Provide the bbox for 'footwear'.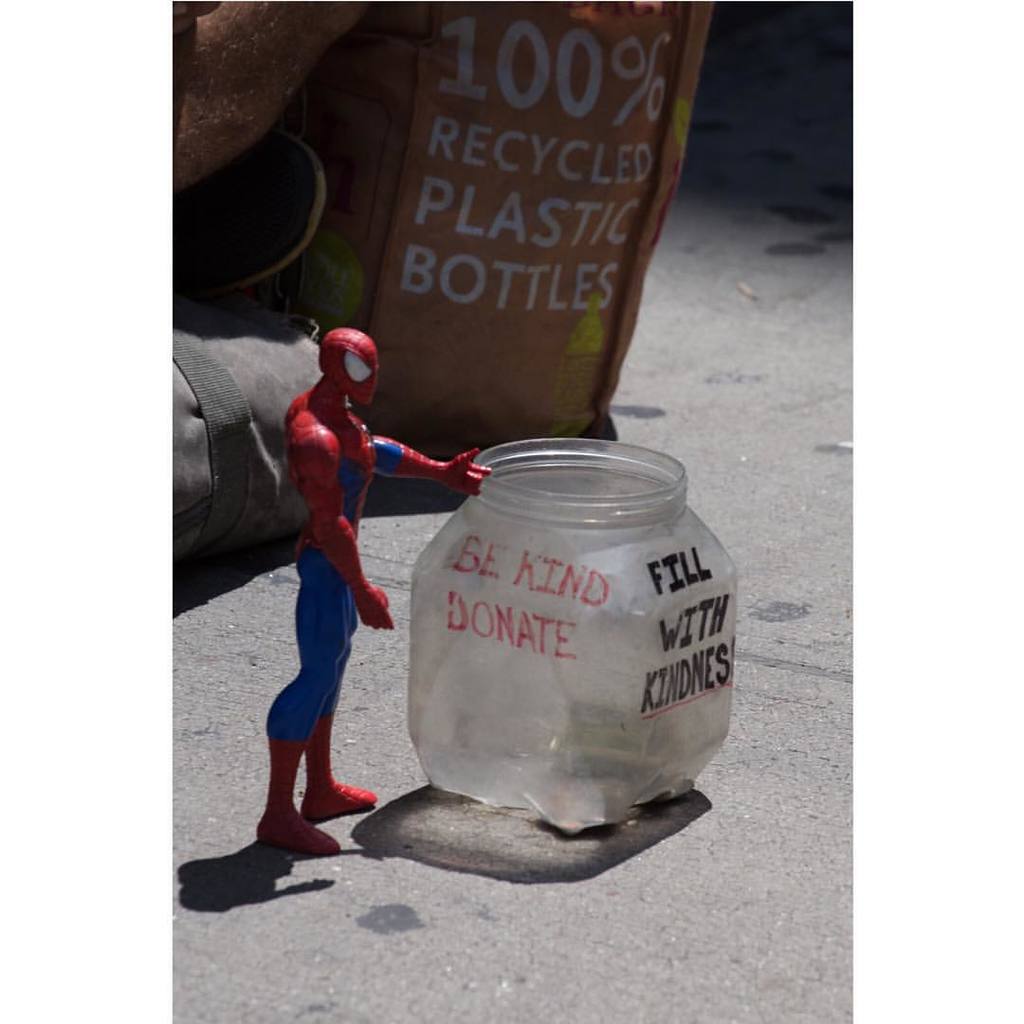
(302, 716, 380, 814).
